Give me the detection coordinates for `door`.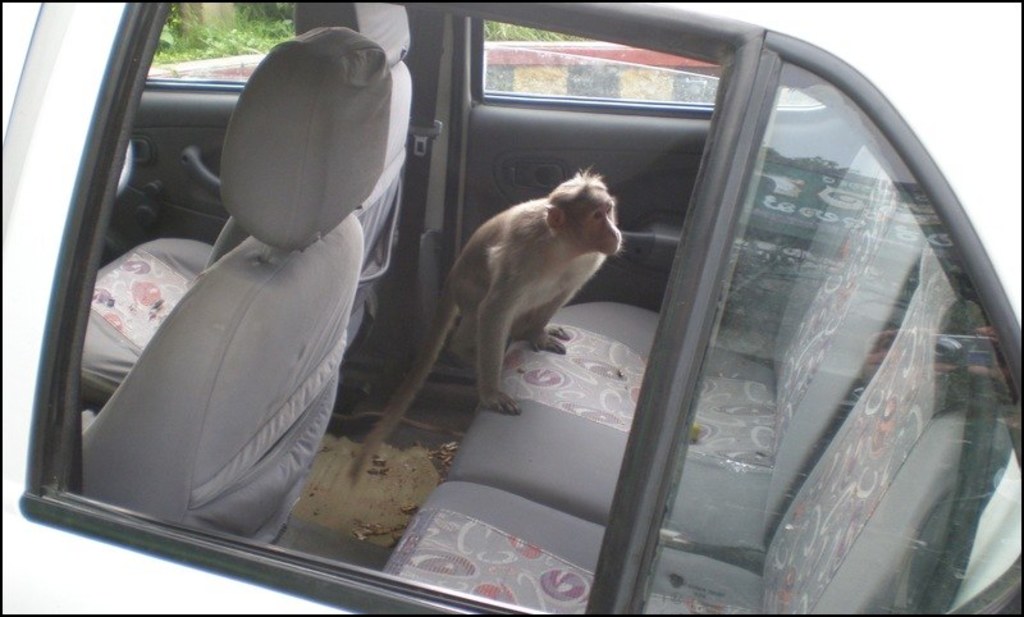
1:1:1023:614.
